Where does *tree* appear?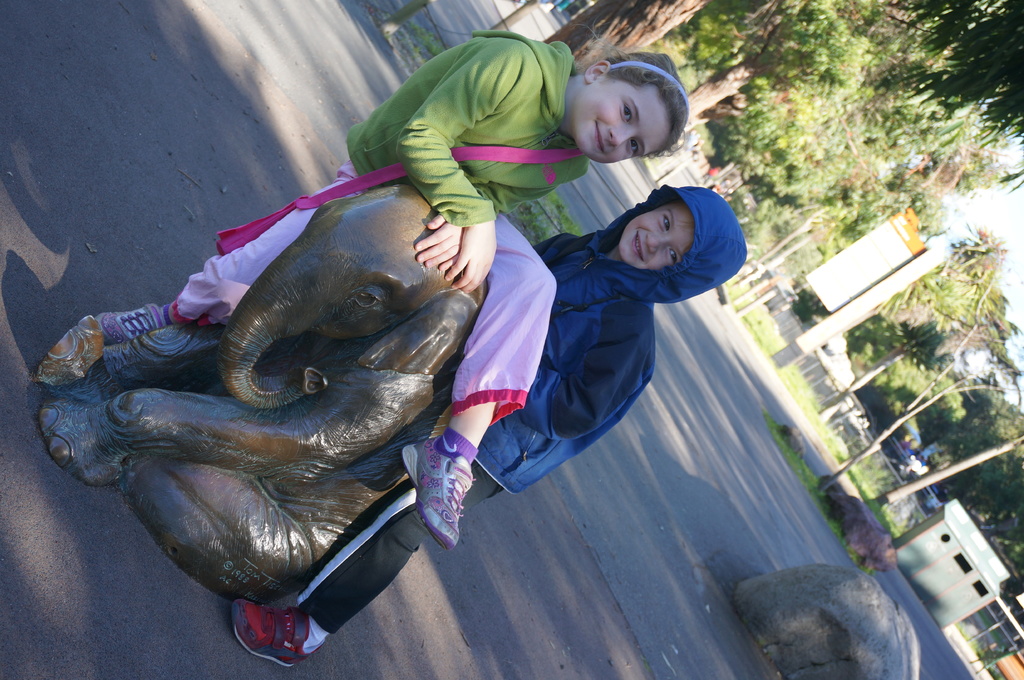
Appears at left=709, top=106, right=836, bottom=239.
